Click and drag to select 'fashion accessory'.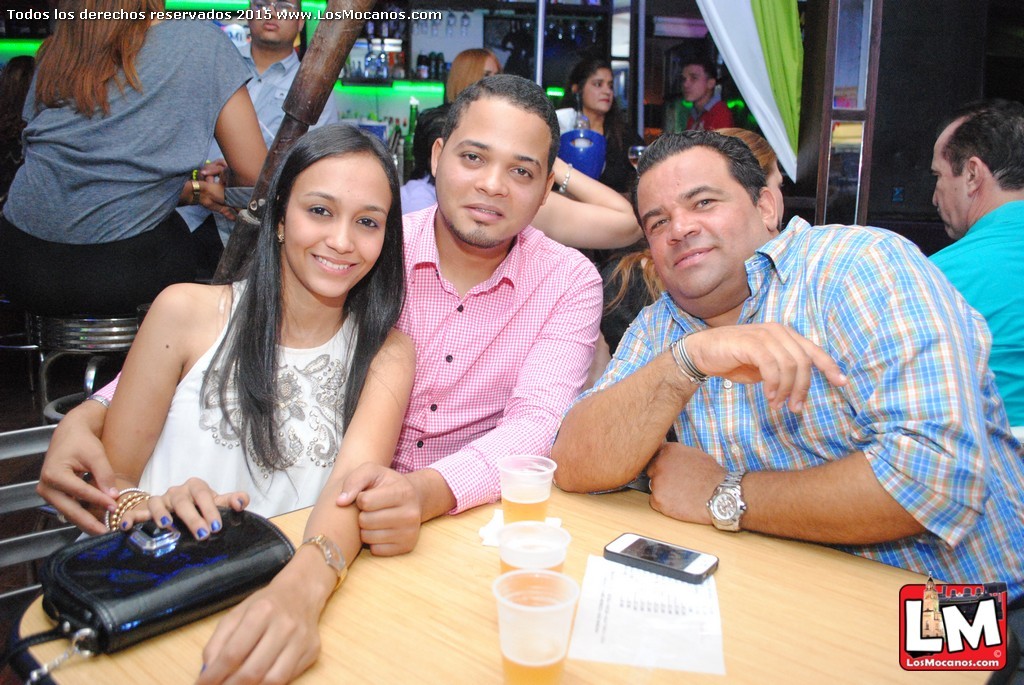
Selection: left=105, top=488, right=149, bottom=537.
